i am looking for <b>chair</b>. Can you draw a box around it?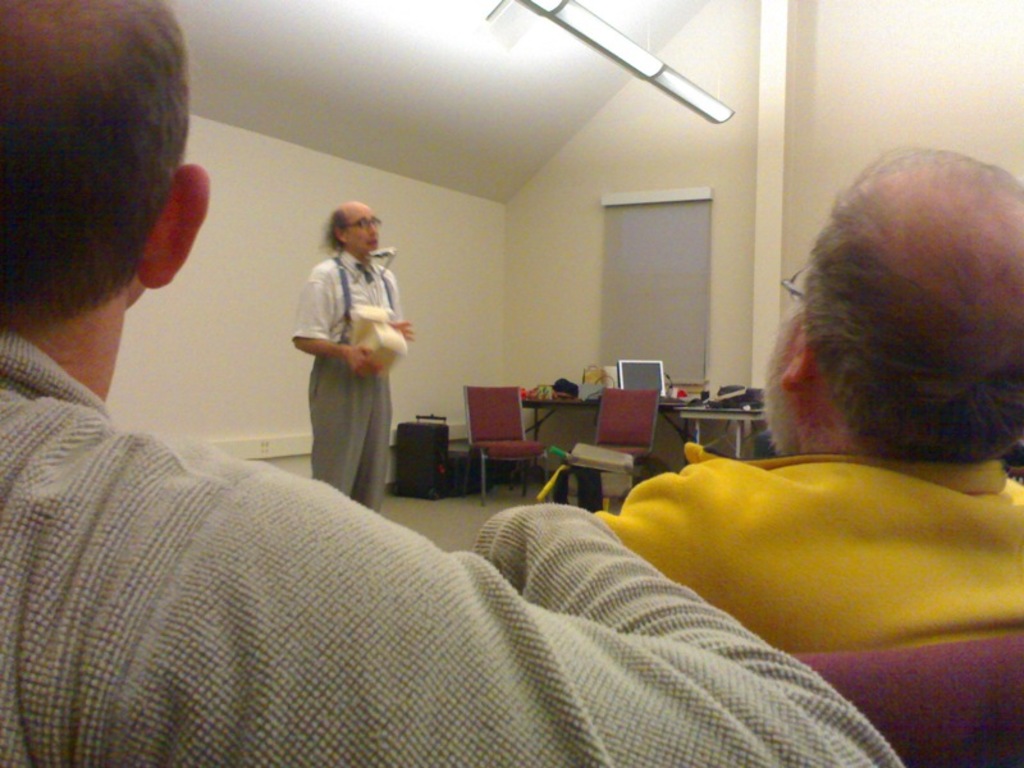
Sure, the bounding box is Rect(562, 384, 655, 497).
